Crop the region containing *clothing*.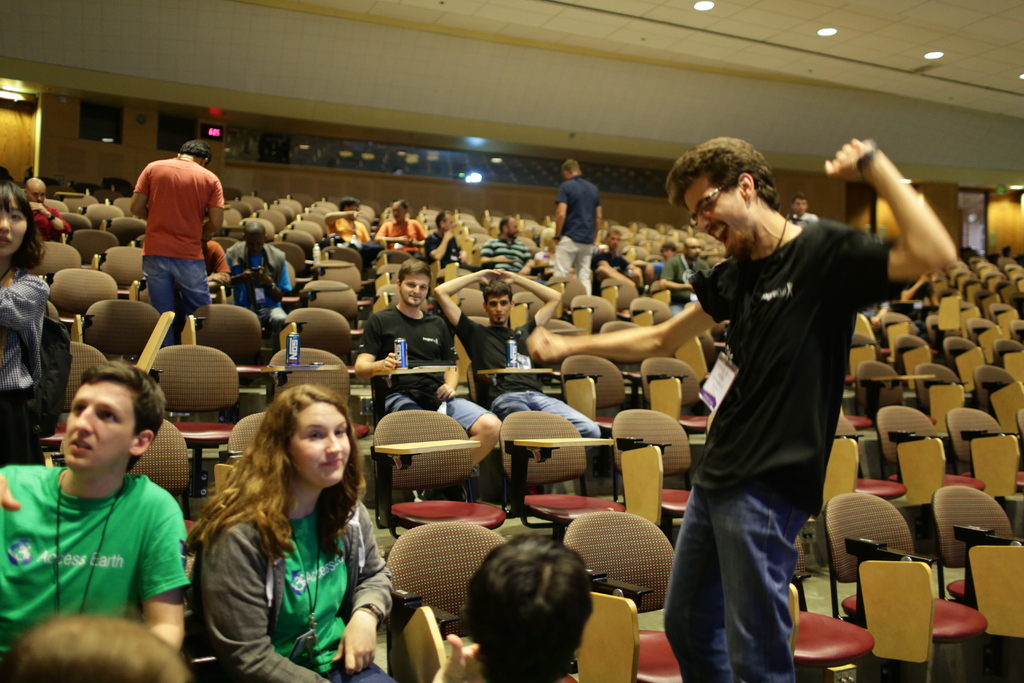
Crop region: 26,199,72,245.
